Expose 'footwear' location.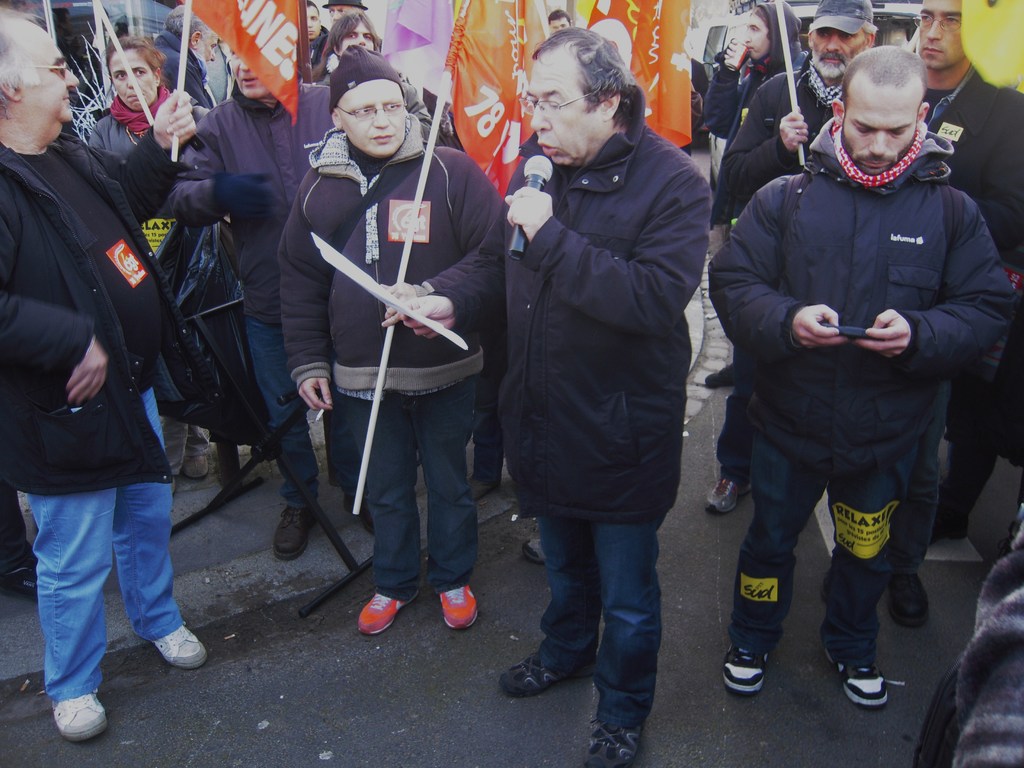
Exposed at <region>586, 716, 642, 767</region>.
